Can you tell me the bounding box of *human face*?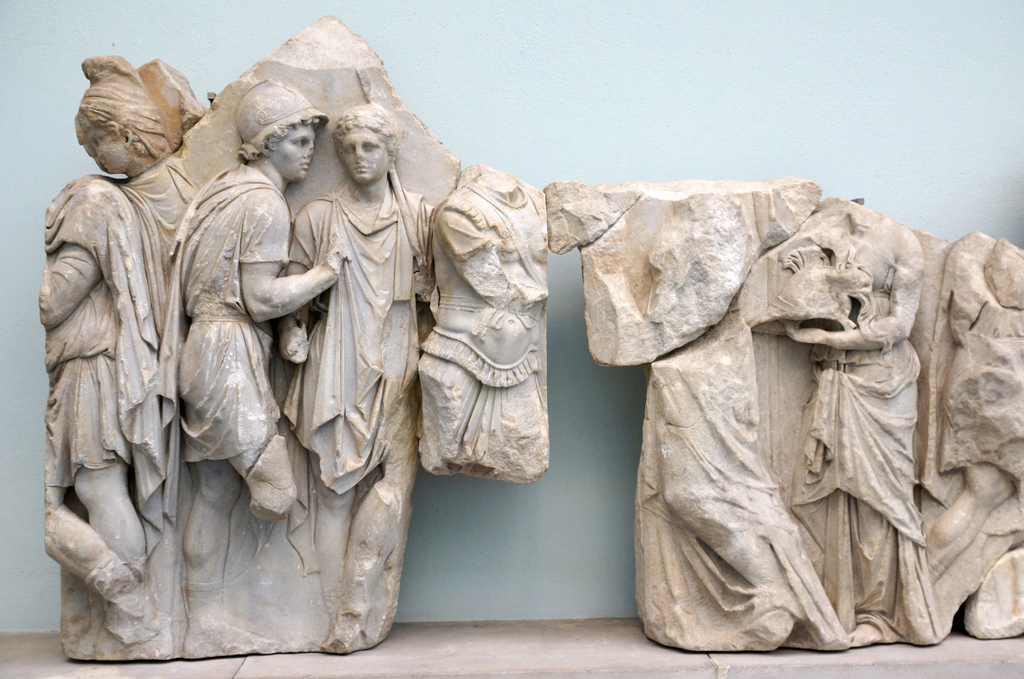
Rect(86, 130, 132, 172).
